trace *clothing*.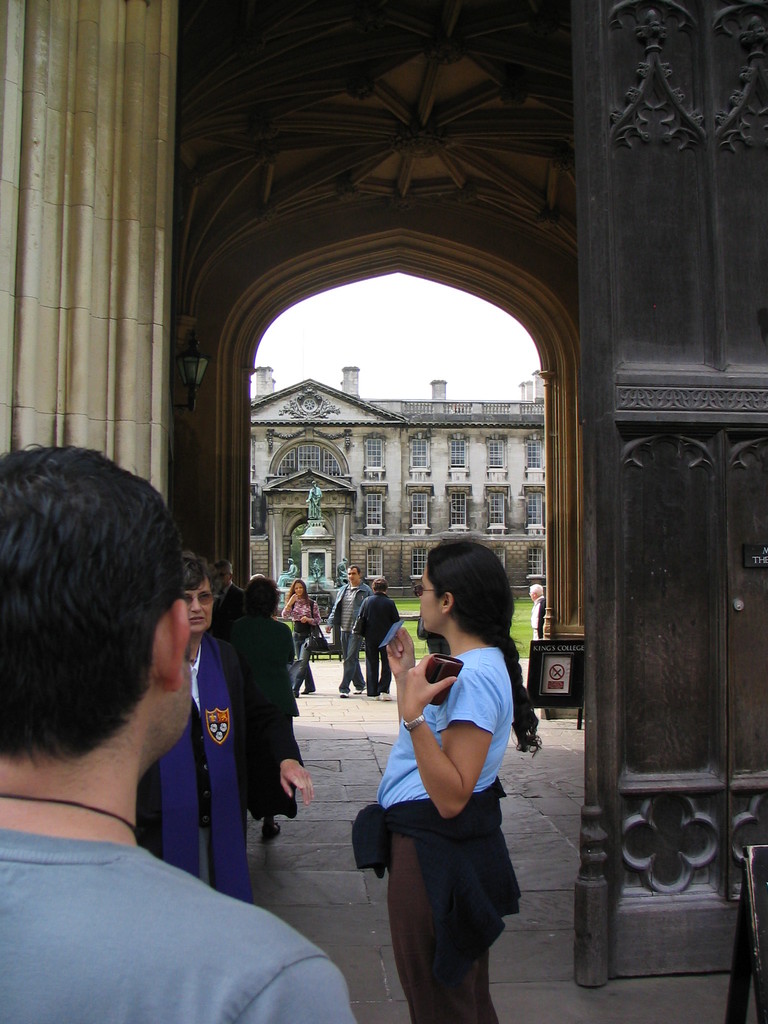
Traced to bbox(218, 573, 296, 811).
